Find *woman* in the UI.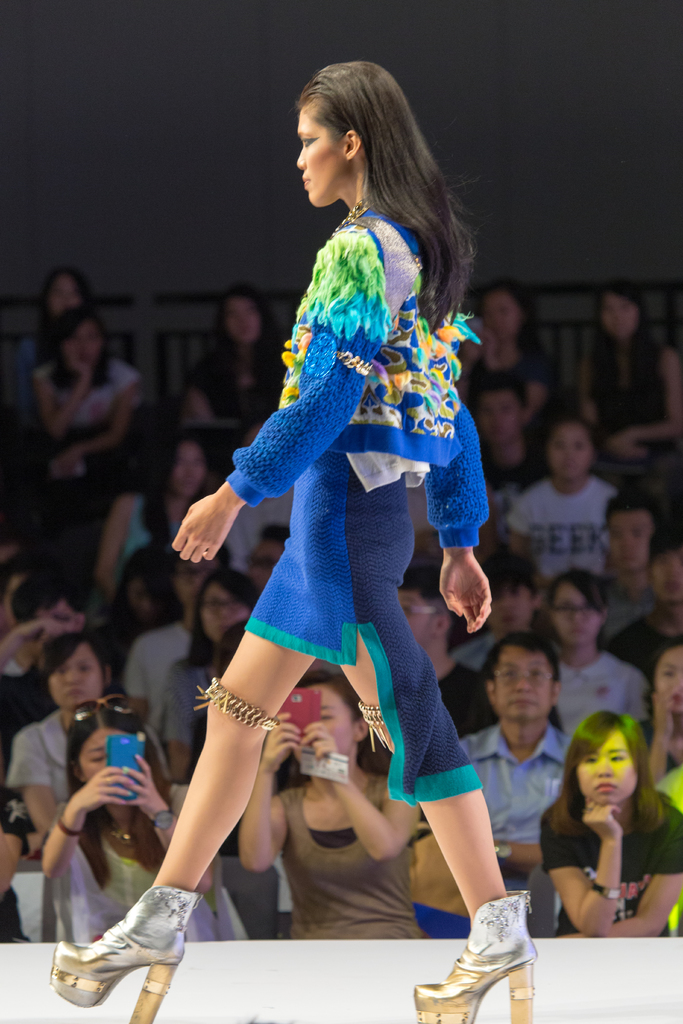
UI element at 148,566,260,774.
